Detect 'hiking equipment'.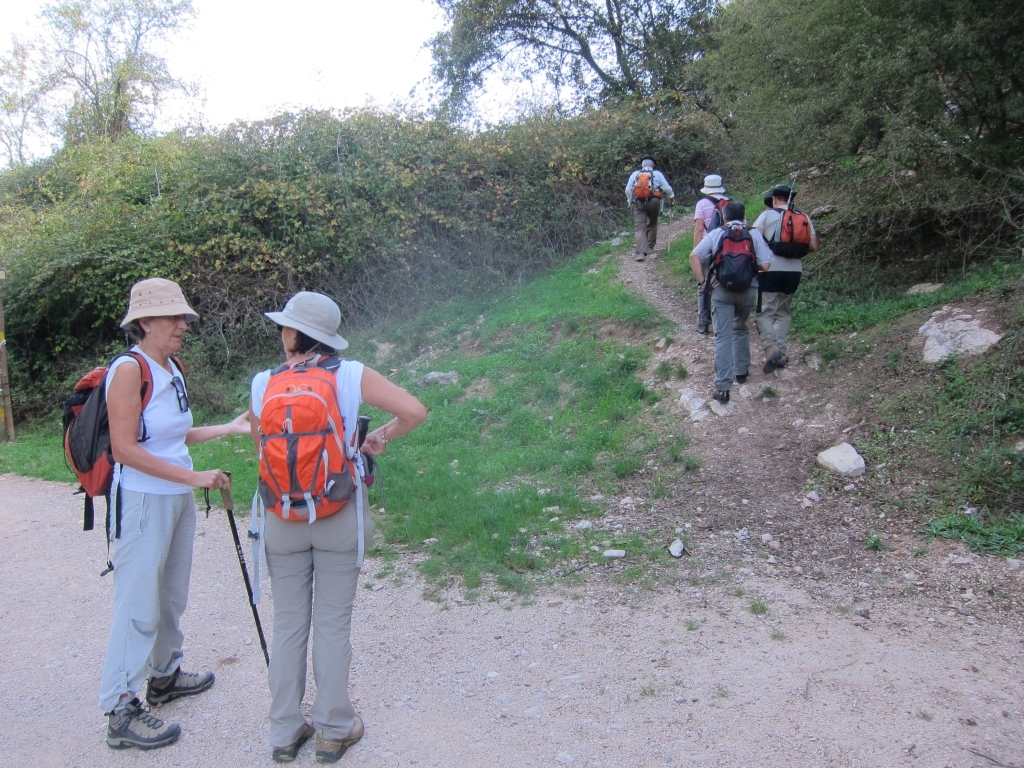
Detected at left=62, top=346, right=187, bottom=573.
